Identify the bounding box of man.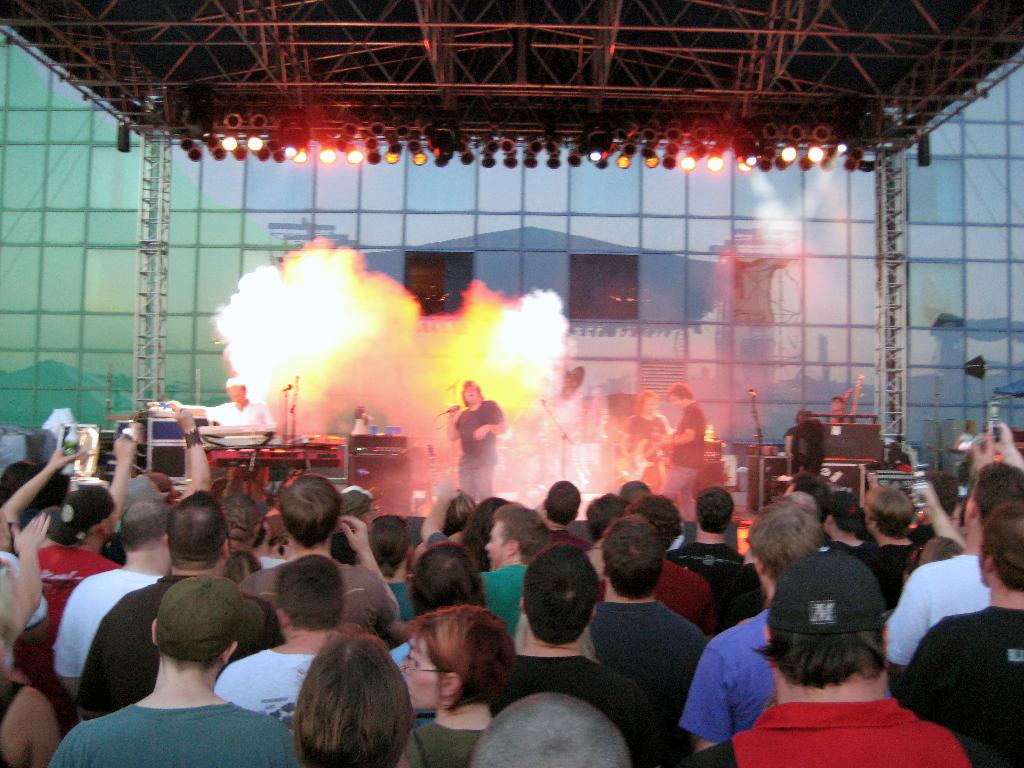
617 389 668 492.
